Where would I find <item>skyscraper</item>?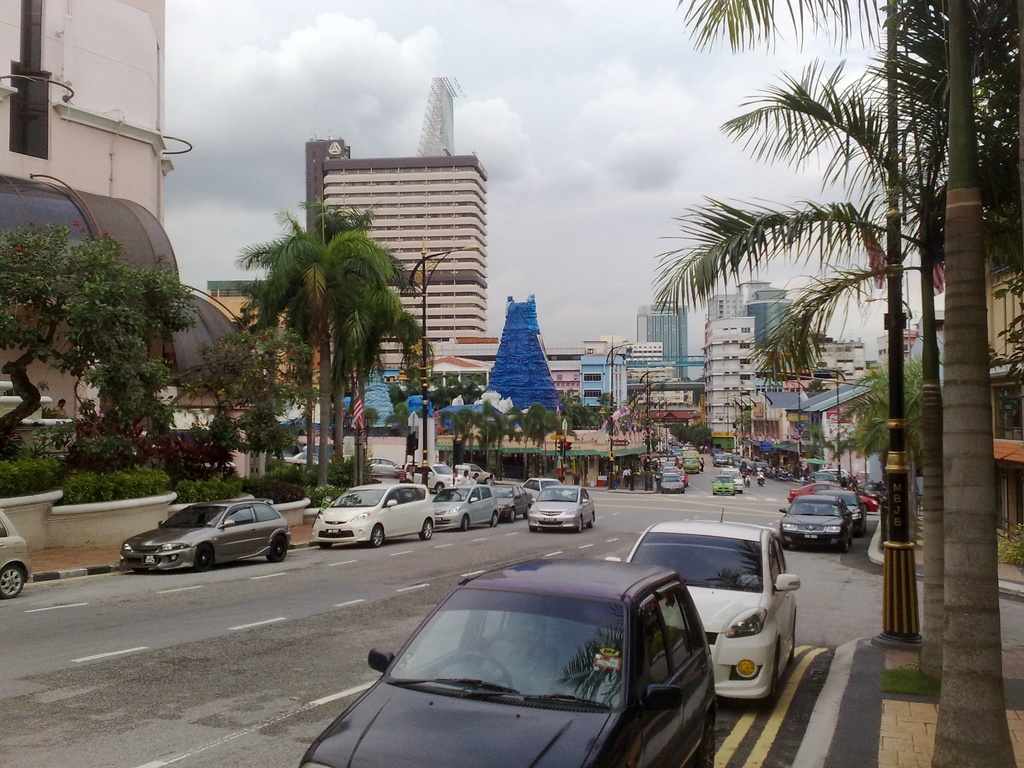
At (x1=276, y1=134, x2=506, y2=388).
